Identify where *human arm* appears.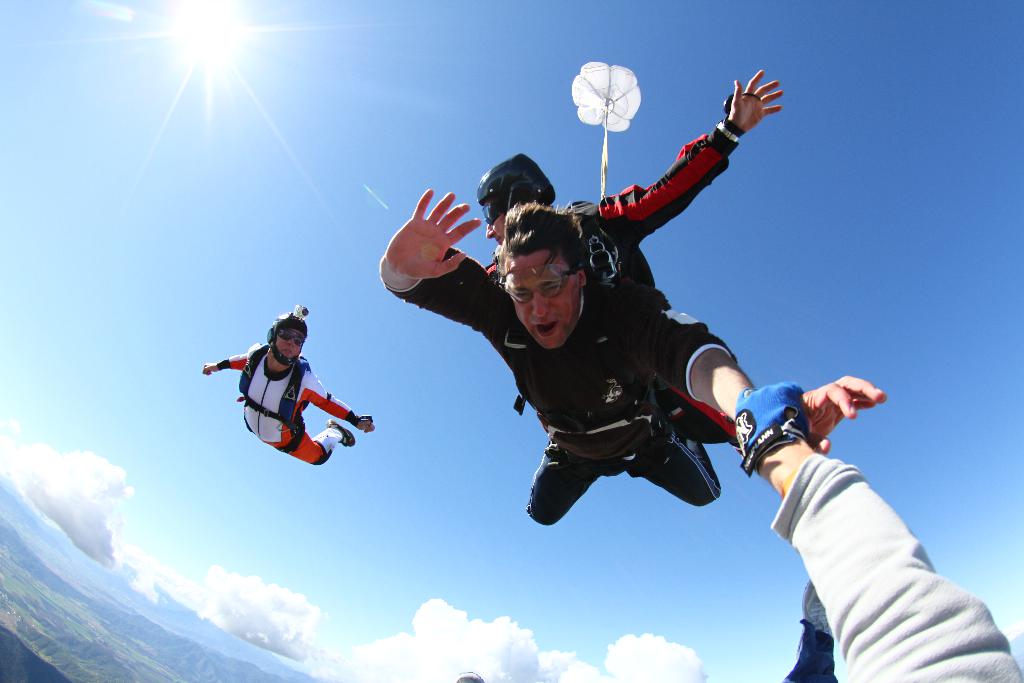
Appears at rect(598, 68, 781, 242).
